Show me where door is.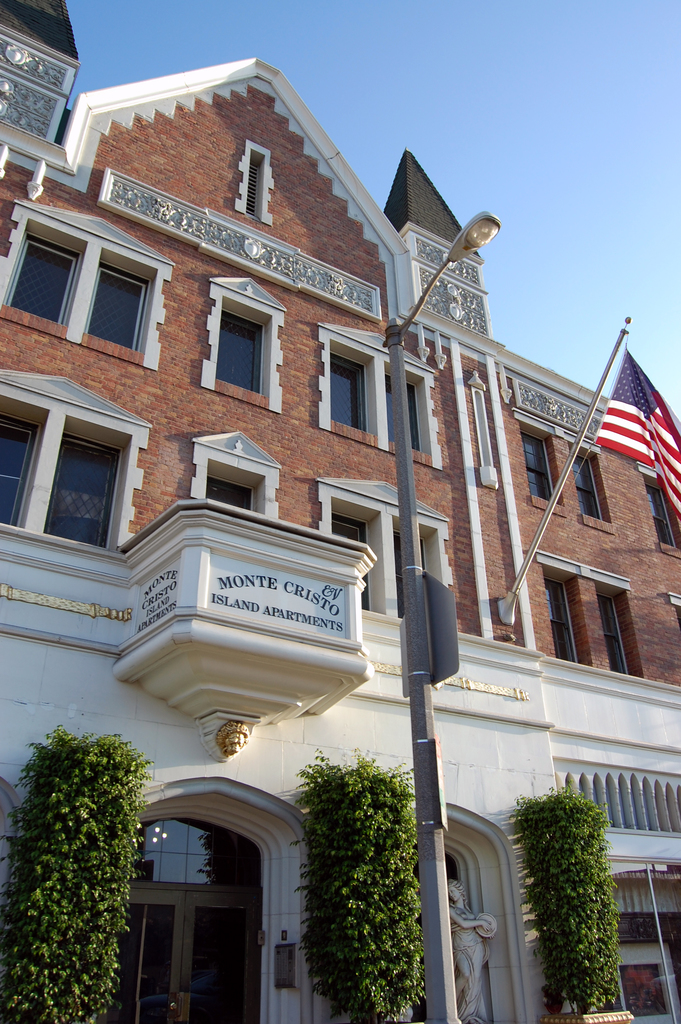
door is at x1=414 y1=853 x2=474 y2=1023.
